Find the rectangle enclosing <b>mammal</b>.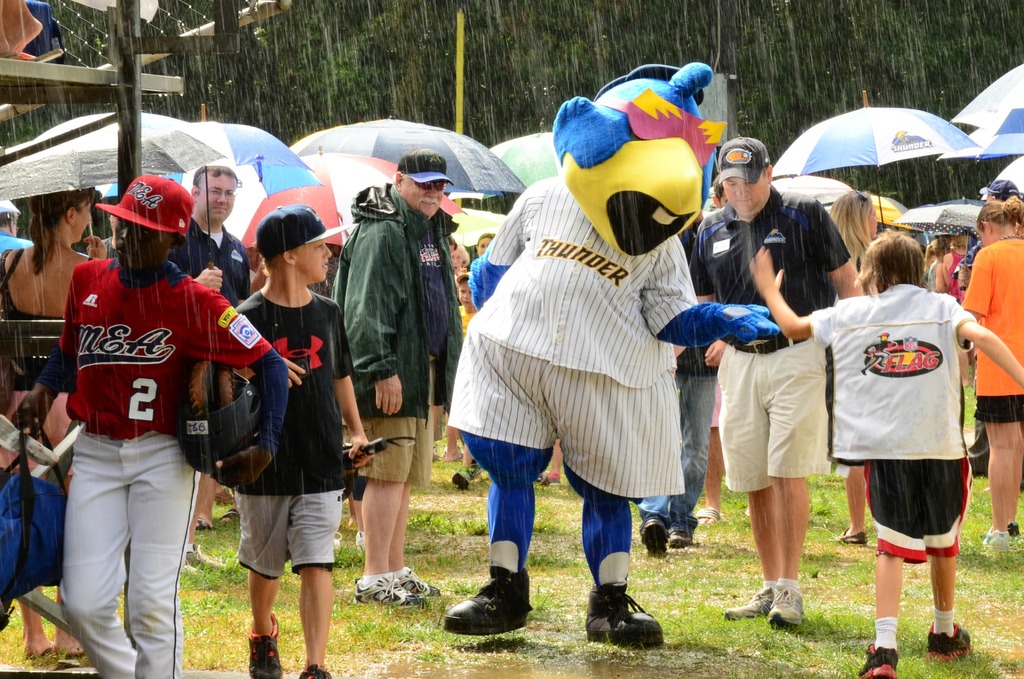
locate(211, 203, 376, 678).
